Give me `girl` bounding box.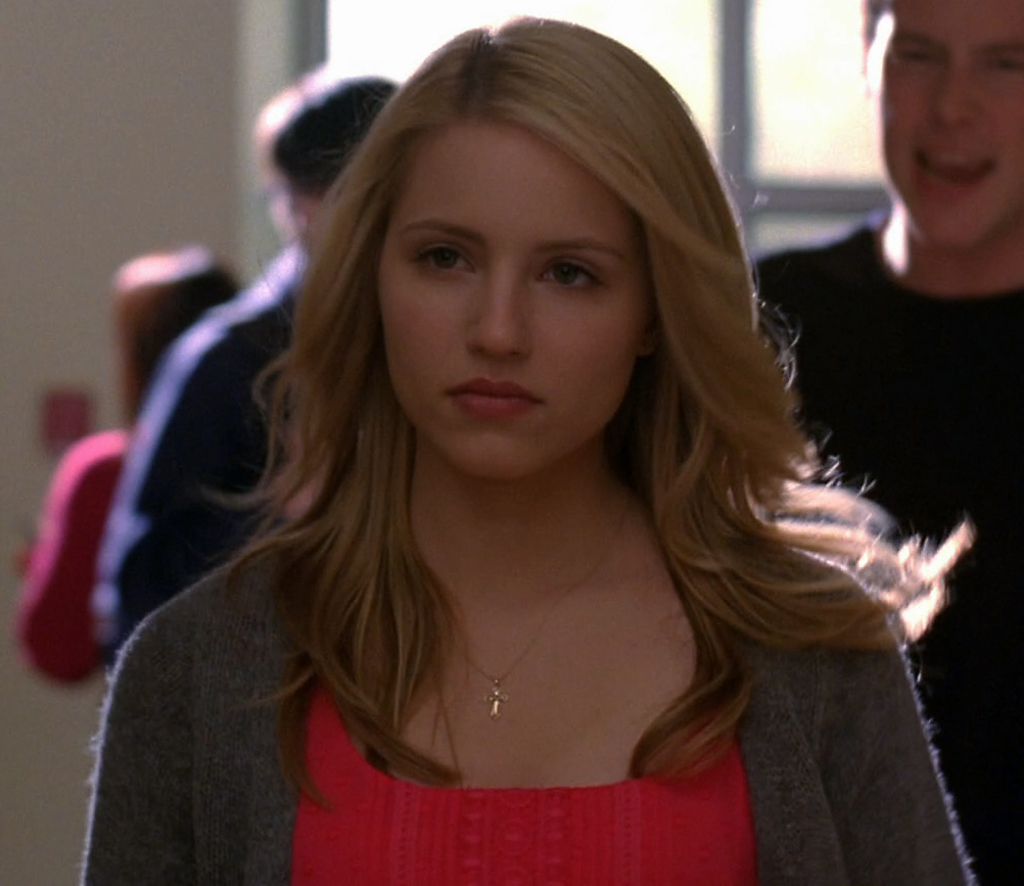
box=[76, 16, 979, 880].
